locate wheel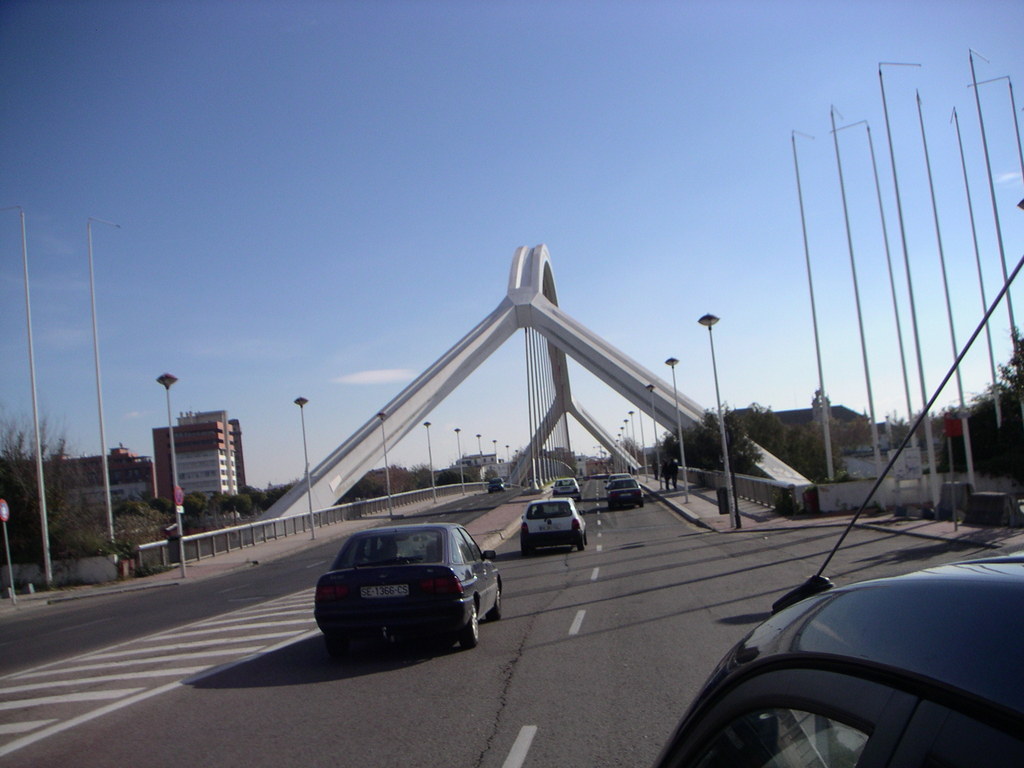
<region>575, 539, 584, 552</region>
